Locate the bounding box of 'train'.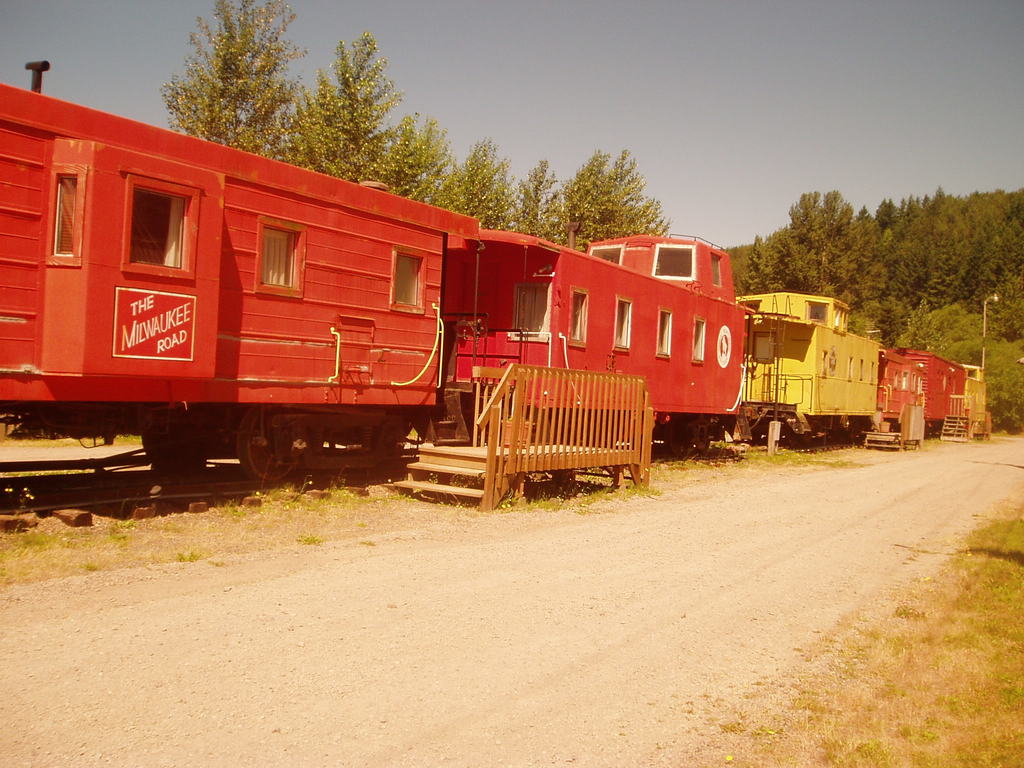
Bounding box: BBox(0, 84, 986, 442).
